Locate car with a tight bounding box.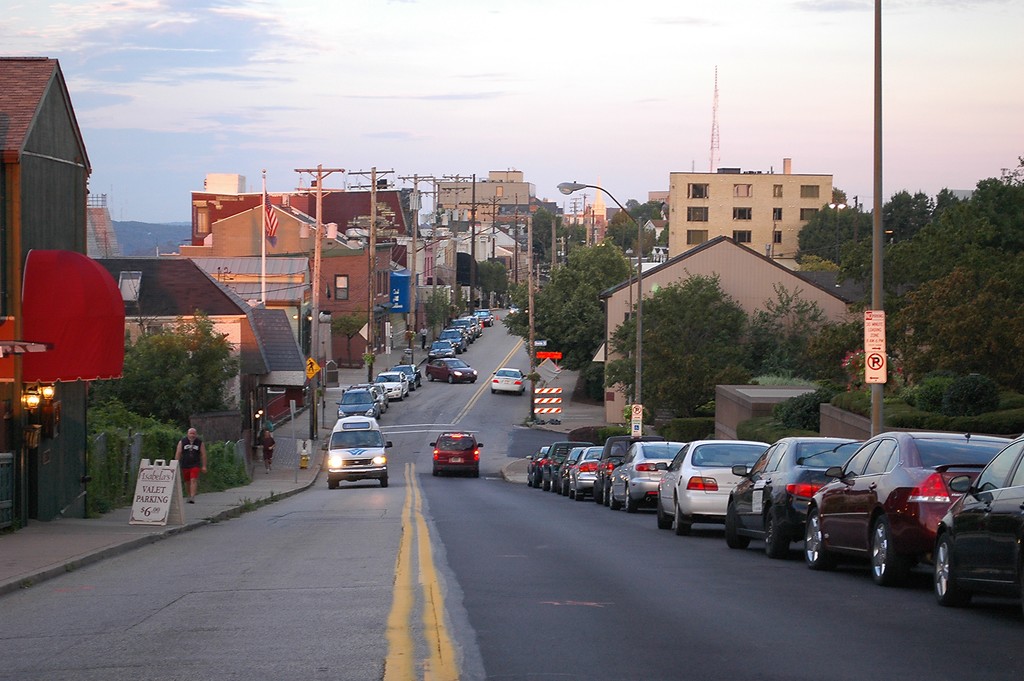
<region>509, 303, 532, 315</region>.
